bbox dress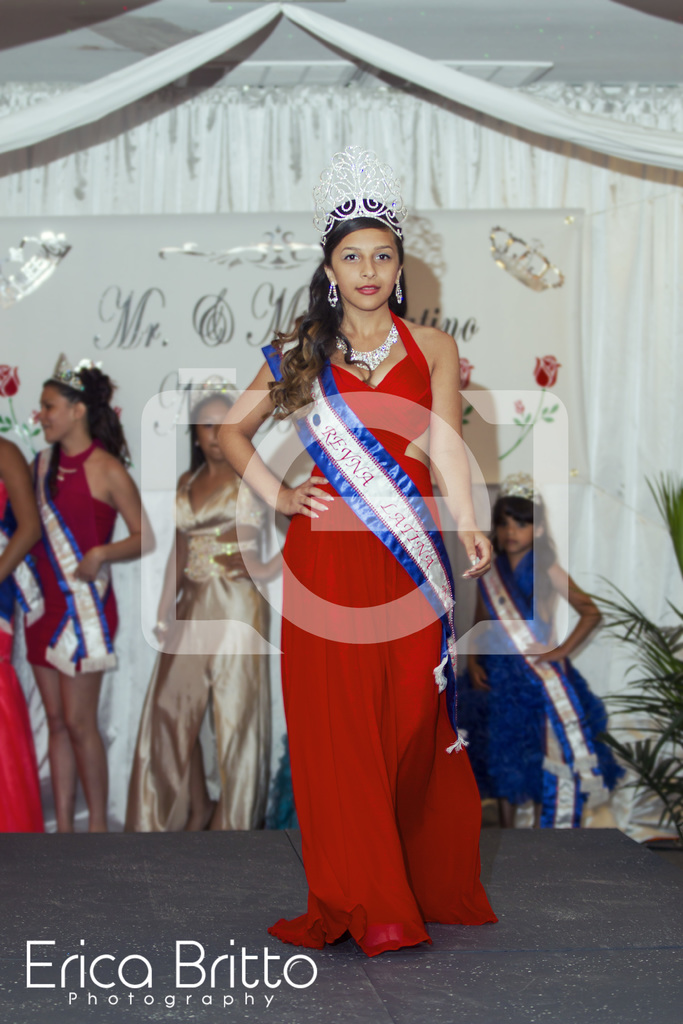
pyautogui.locateOnScreen(0, 479, 52, 830)
